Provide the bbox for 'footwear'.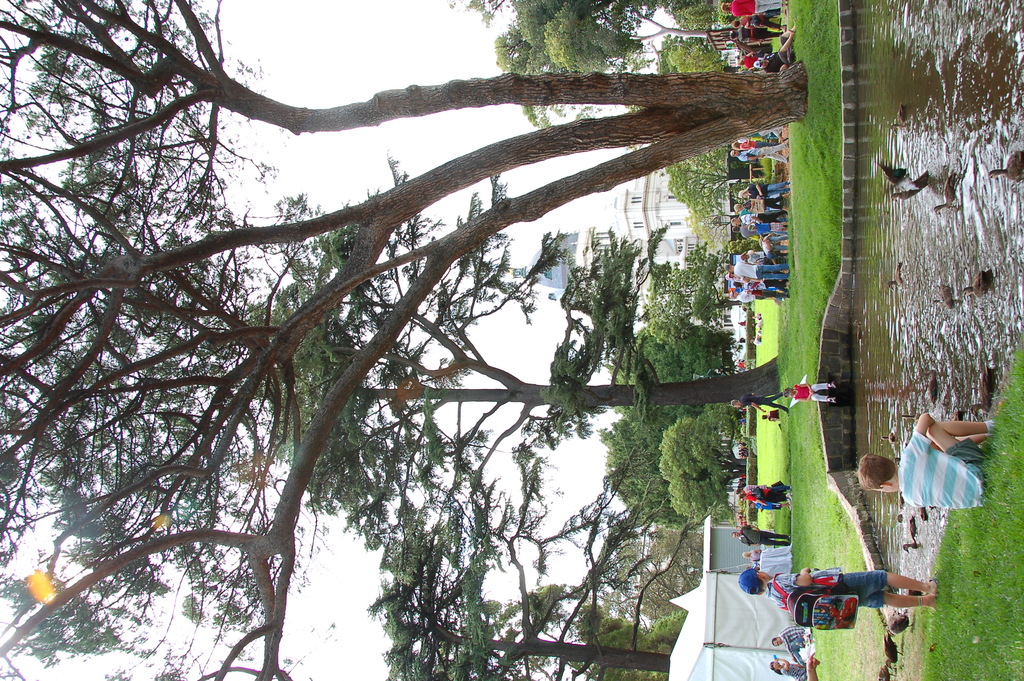
828,398,836,406.
